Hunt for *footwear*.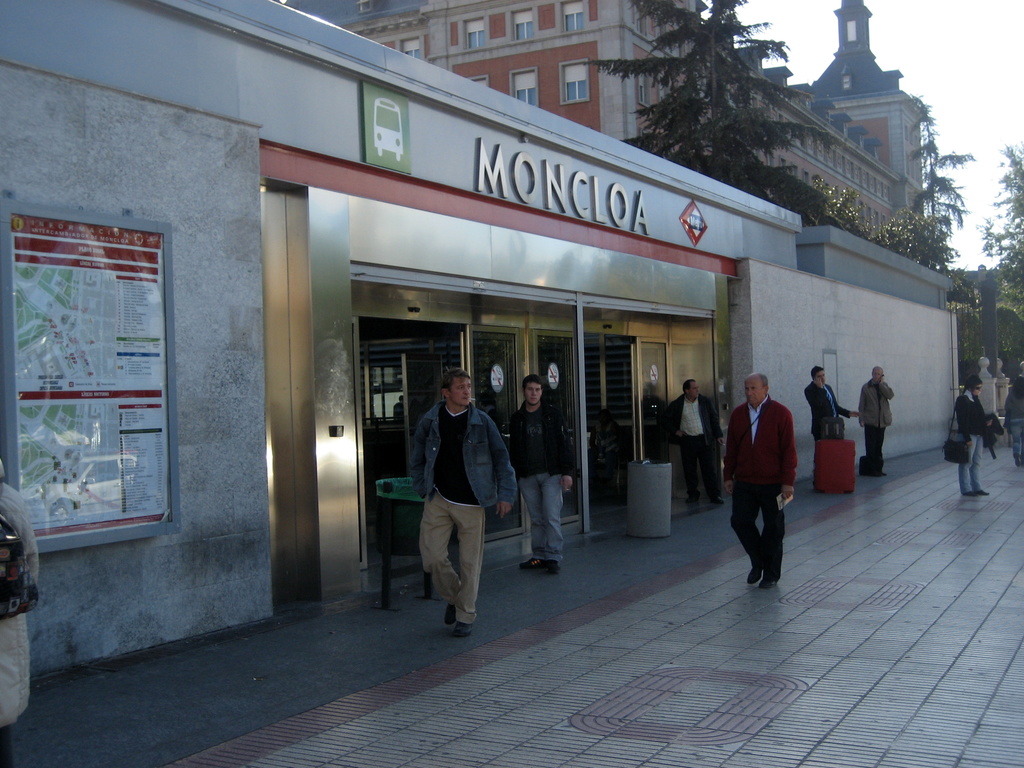
Hunted down at {"left": 452, "top": 612, "right": 474, "bottom": 639}.
